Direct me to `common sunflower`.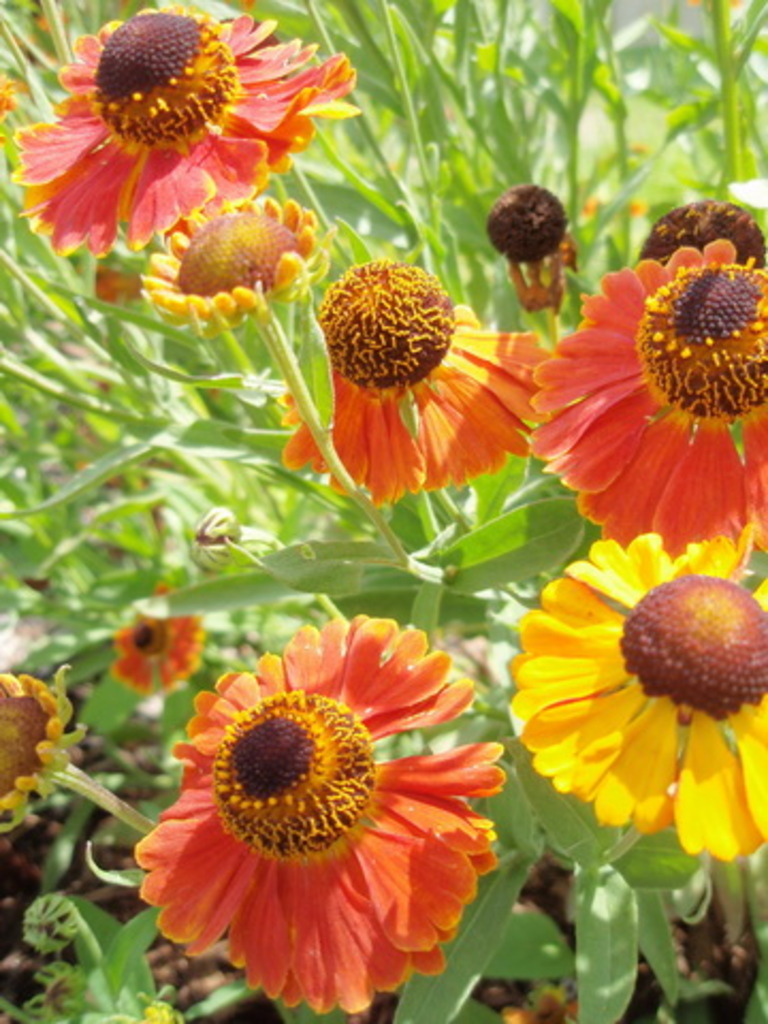
Direction: (left=512, top=538, right=766, bottom=860).
